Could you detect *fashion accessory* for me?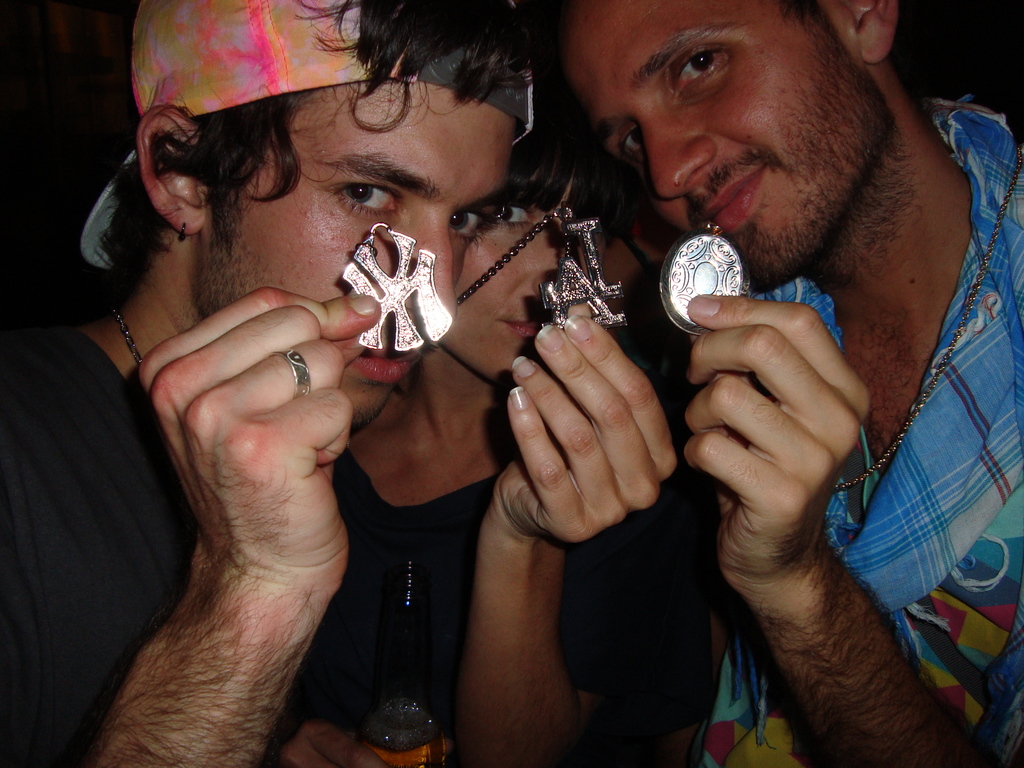
Detection result: 271/349/309/399.
